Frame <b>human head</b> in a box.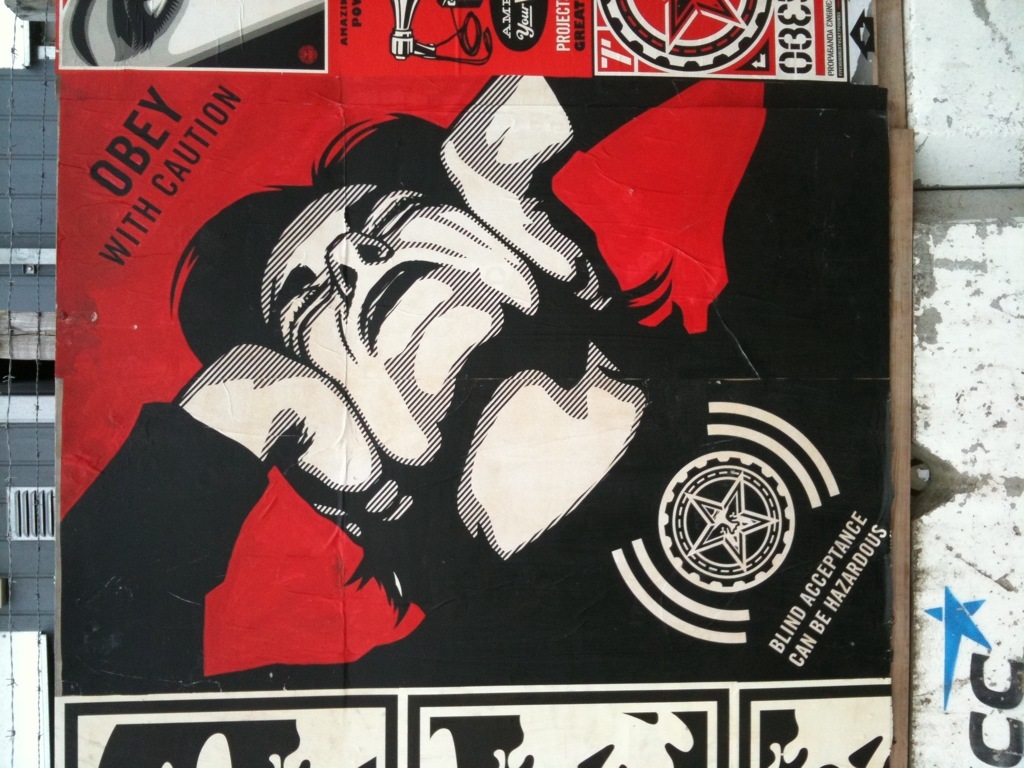
left=241, top=131, right=566, bottom=547.
